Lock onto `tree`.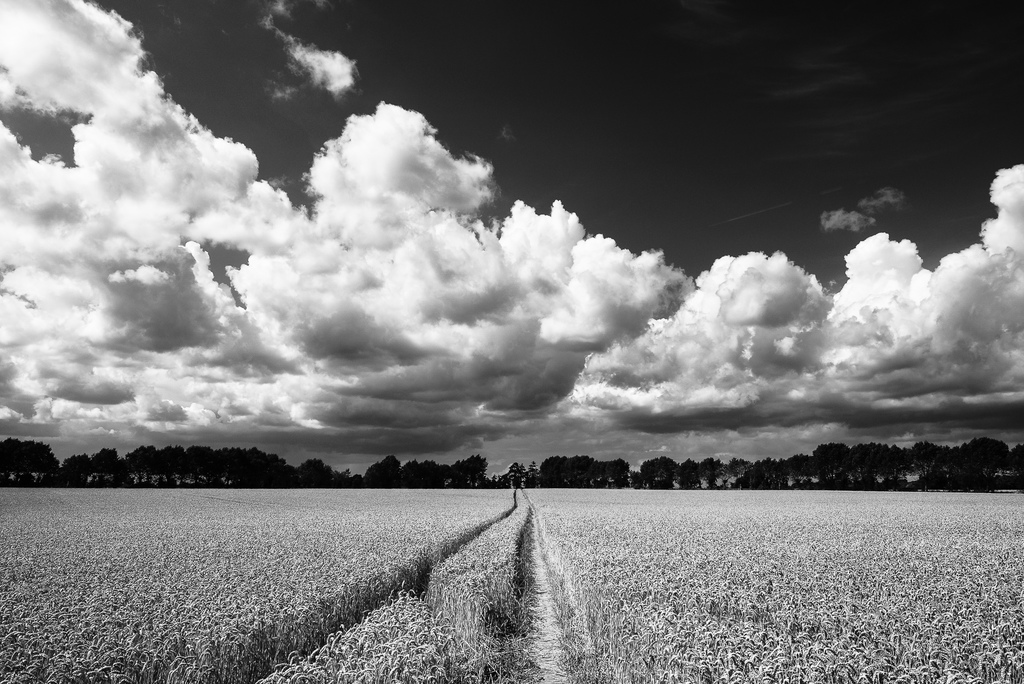
Locked: x1=120, y1=444, x2=162, y2=485.
